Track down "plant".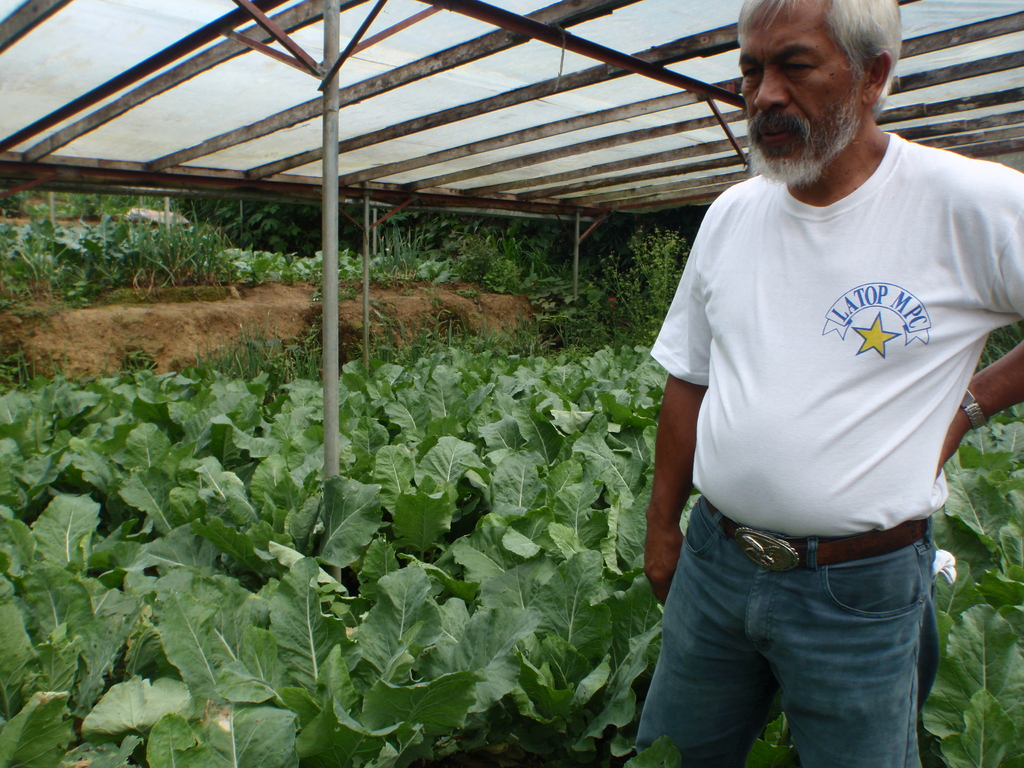
Tracked to x1=55 y1=187 x2=145 y2=223.
